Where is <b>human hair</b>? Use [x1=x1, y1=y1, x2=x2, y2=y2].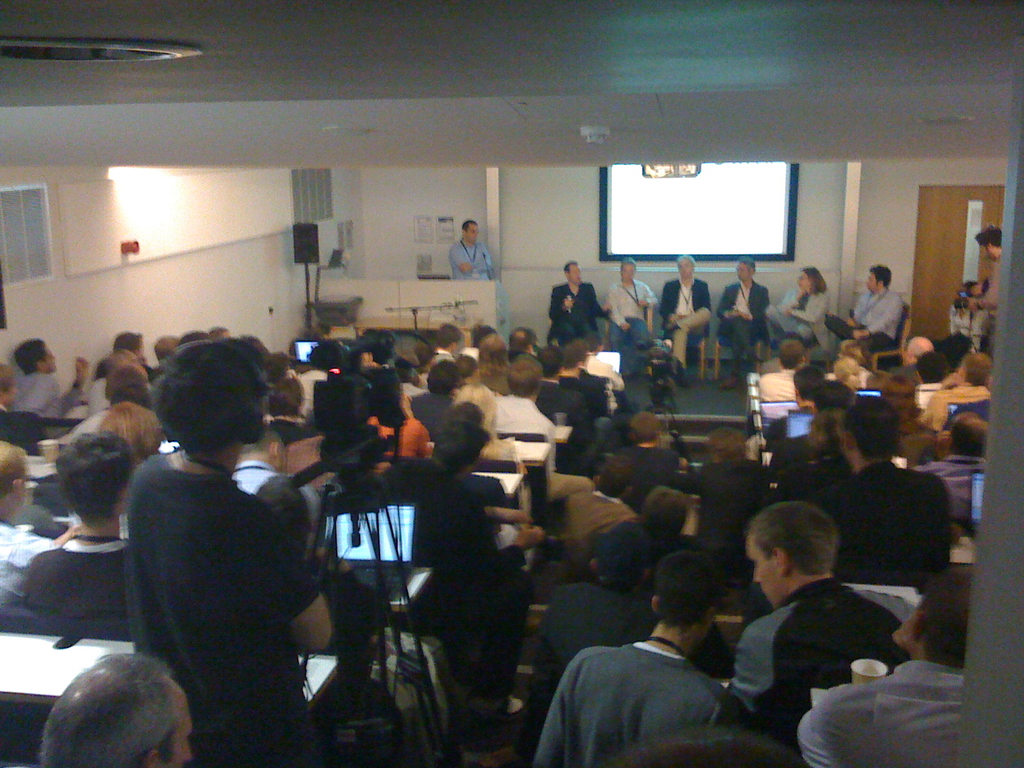
[x1=703, y1=426, x2=747, y2=465].
